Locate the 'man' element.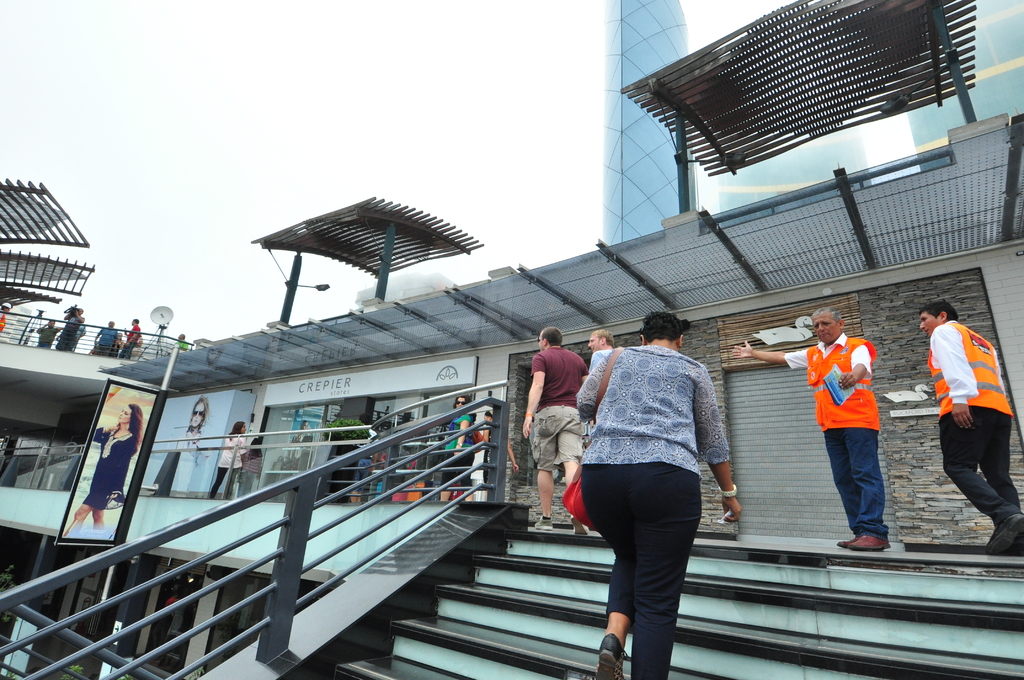
Element bbox: [left=95, top=314, right=122, bottom=355].
